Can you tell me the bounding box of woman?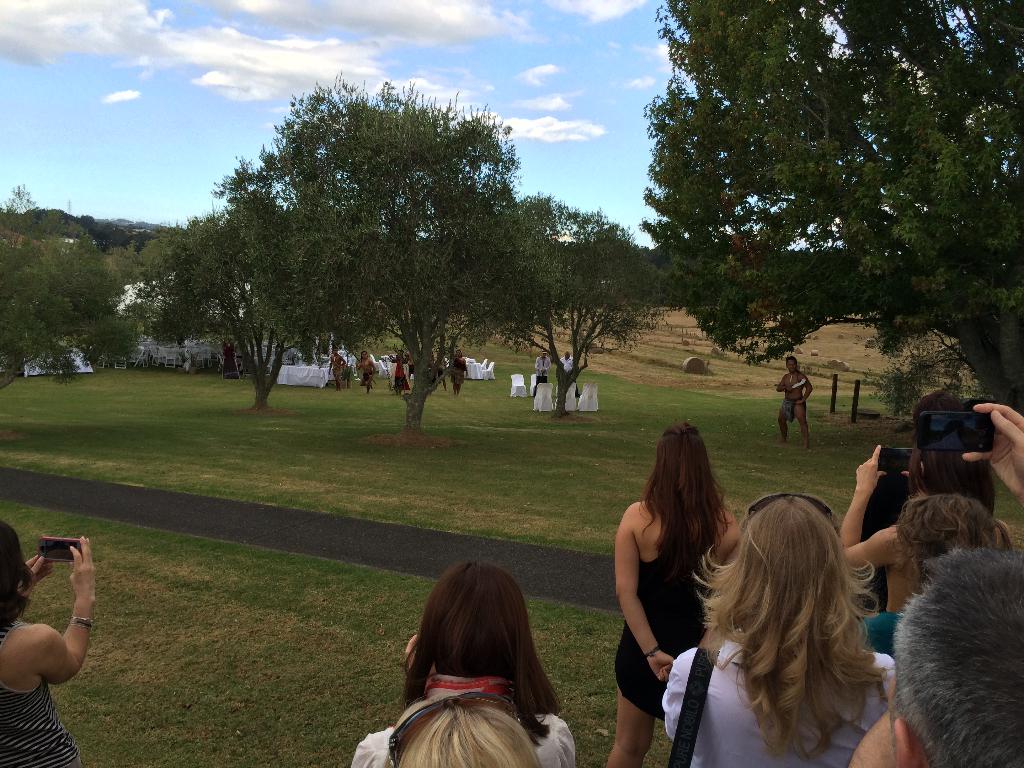
pyautogui.locateOnScreen(448, 351, 468, 396).
